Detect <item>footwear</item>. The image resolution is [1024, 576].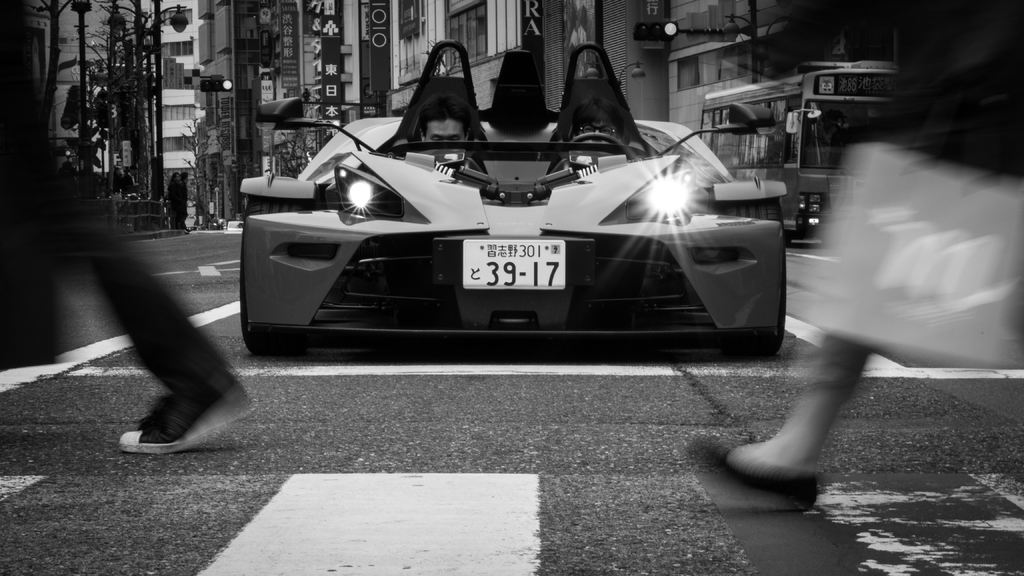
[left=111, top=383, right=257, bottom=450].
